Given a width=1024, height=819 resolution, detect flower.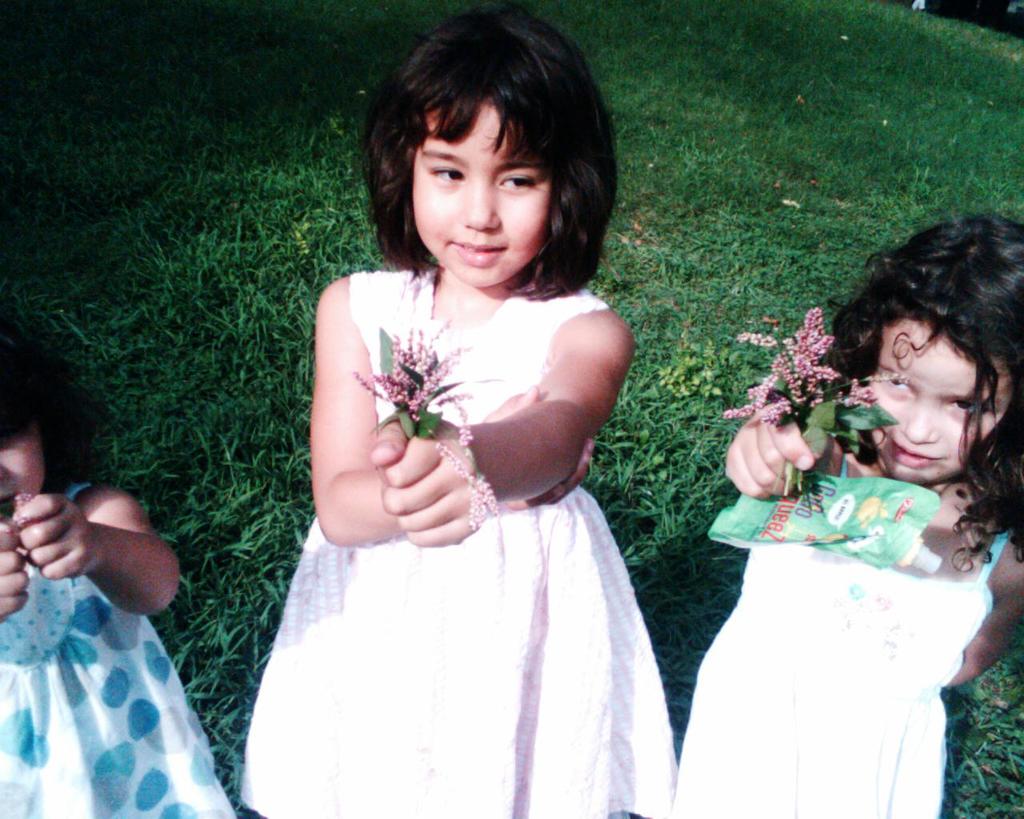
BBox(355, 308, 503, 528).
